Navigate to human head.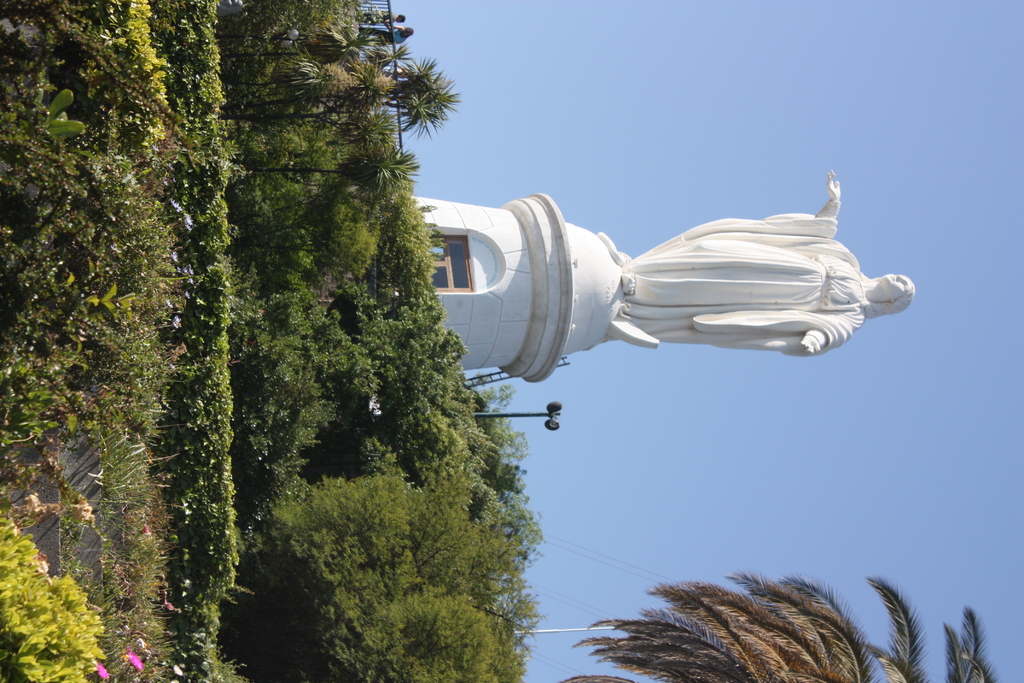
Navigation target: {"x1": 853, "y1": 266, "x2": 911, "y2": 317}.
